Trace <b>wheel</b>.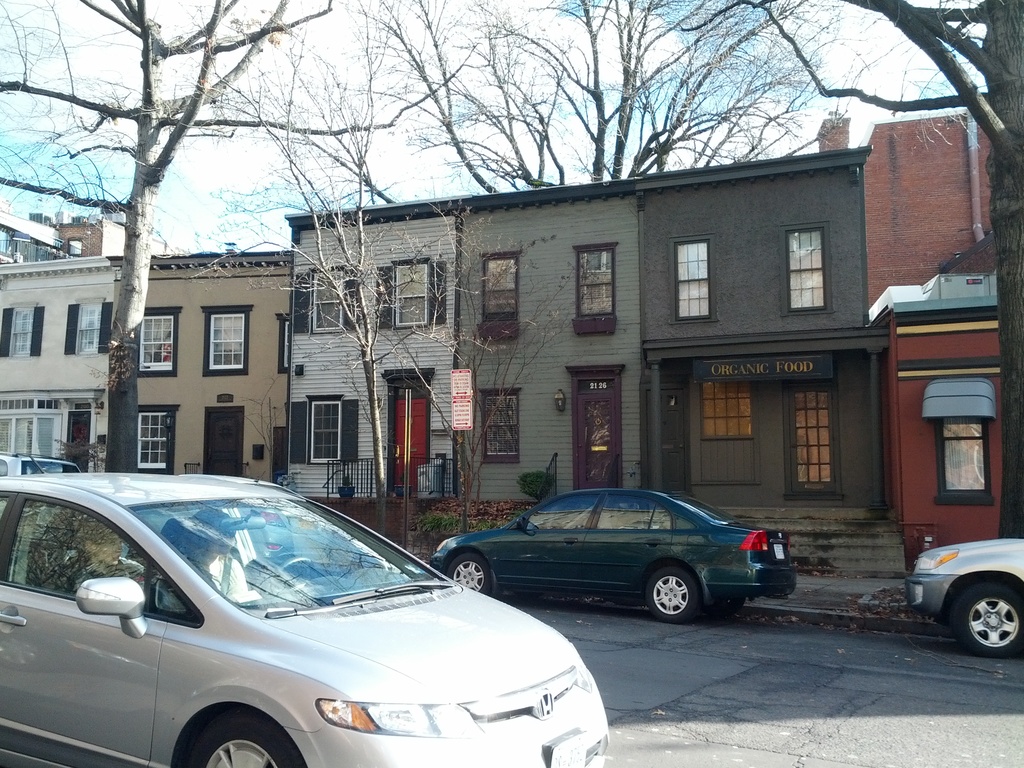
Traced to 950,576,1023,655.
